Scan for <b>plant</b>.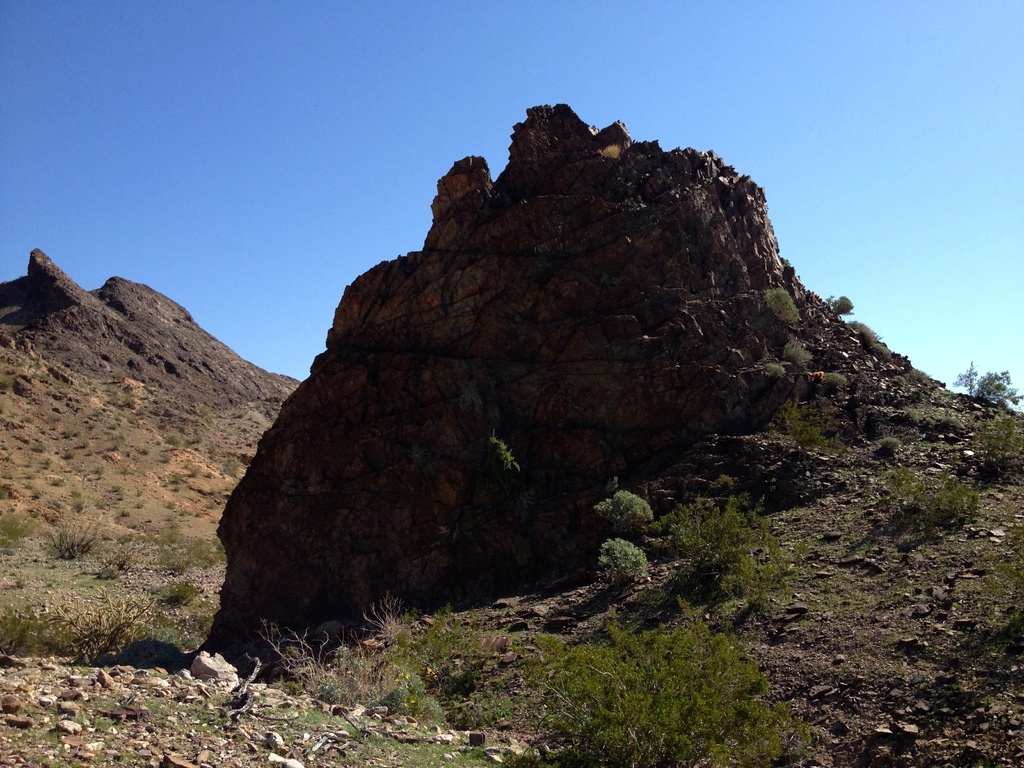
Scan result: (165, 516, 177, 535).
